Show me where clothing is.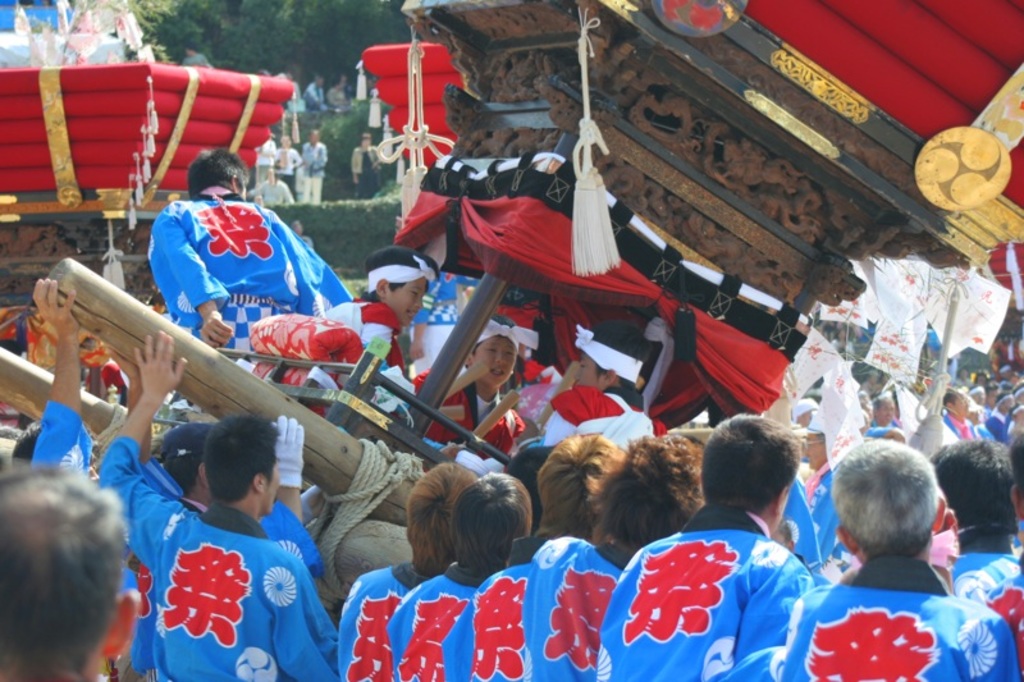
clothing is at left=334, top=576, right=421, bottom=681.
